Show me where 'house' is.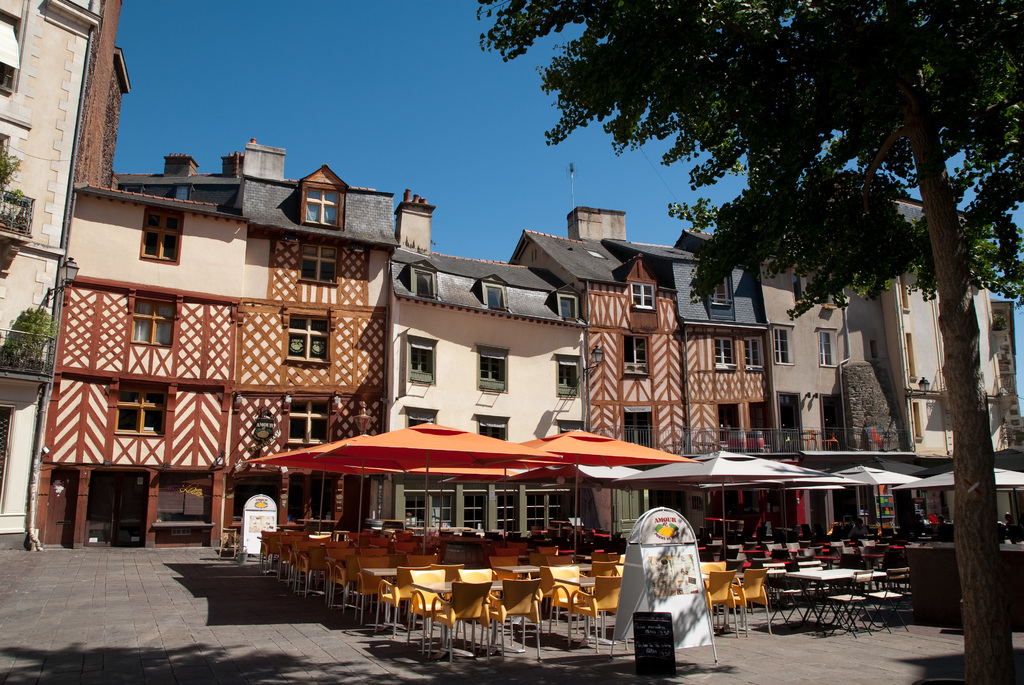
'house' is at 751/255/854/454.
